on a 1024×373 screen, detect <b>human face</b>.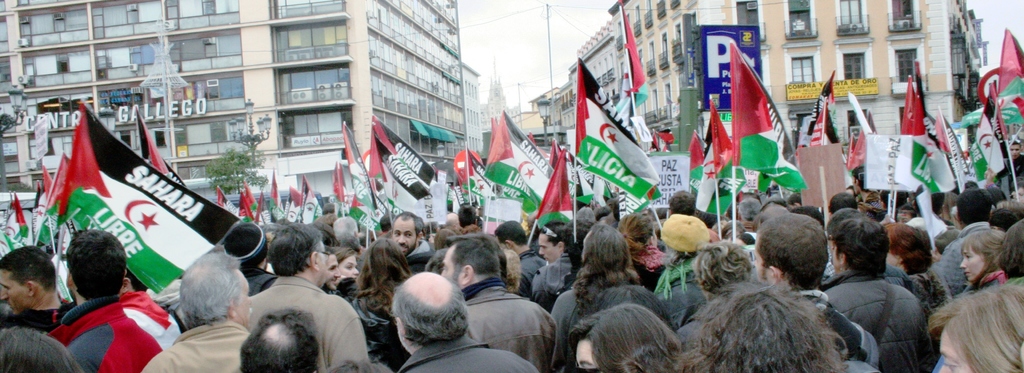
l=391, t=219, r=417, b=254.
